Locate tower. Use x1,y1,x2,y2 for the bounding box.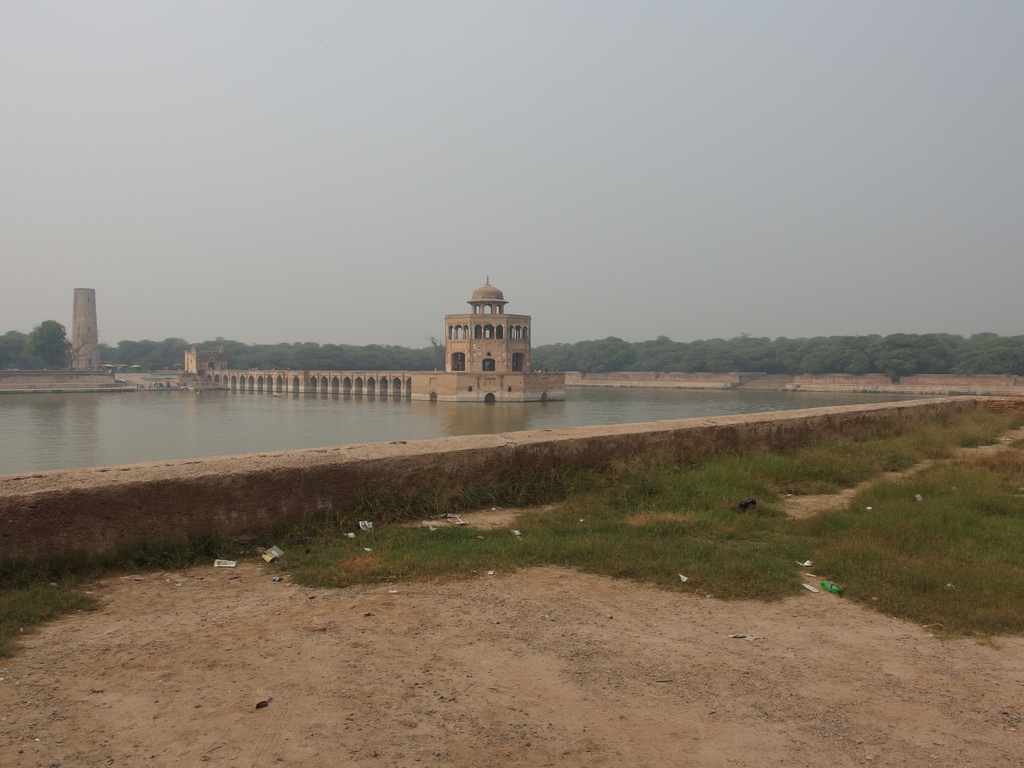
65,289,103,374.
